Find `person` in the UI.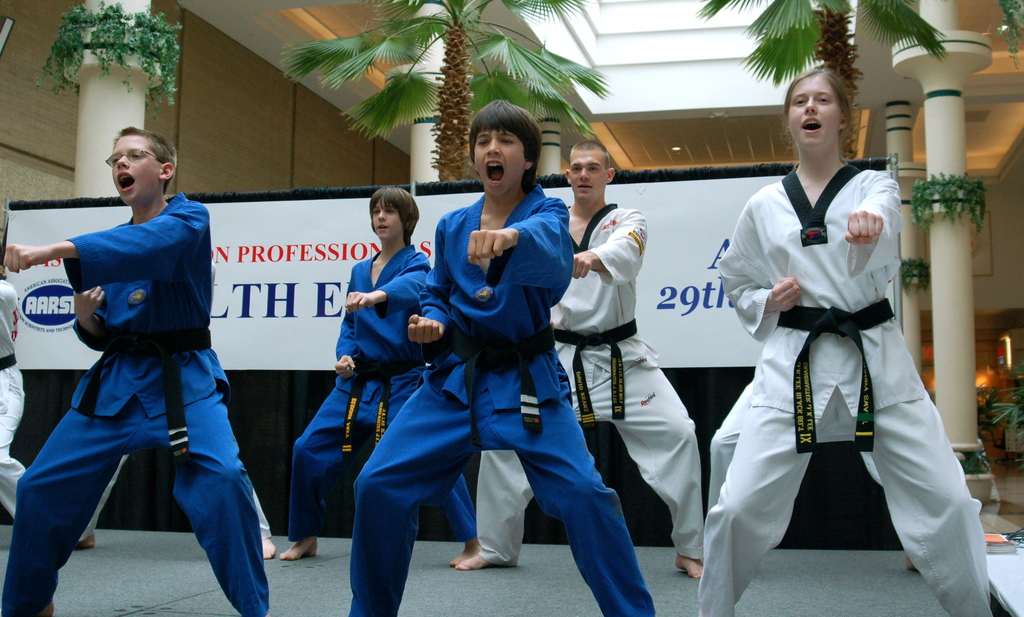
UI element at [279, 181, 475, 563].
